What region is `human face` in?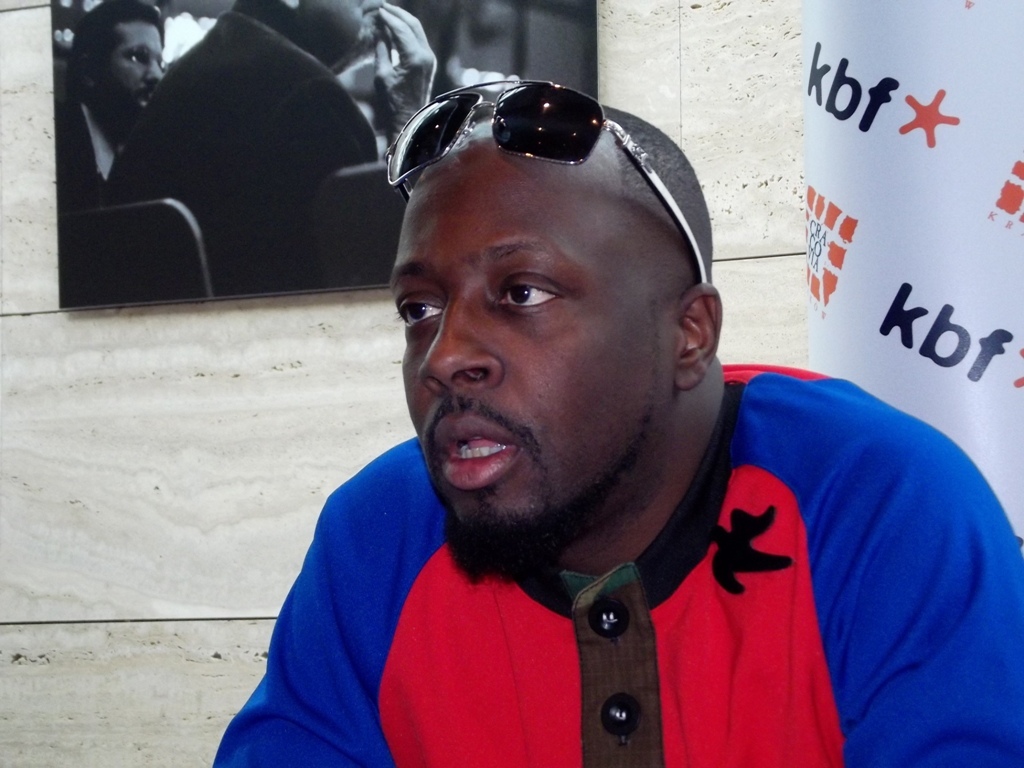
l=97, t=22, r=162, b=132.
